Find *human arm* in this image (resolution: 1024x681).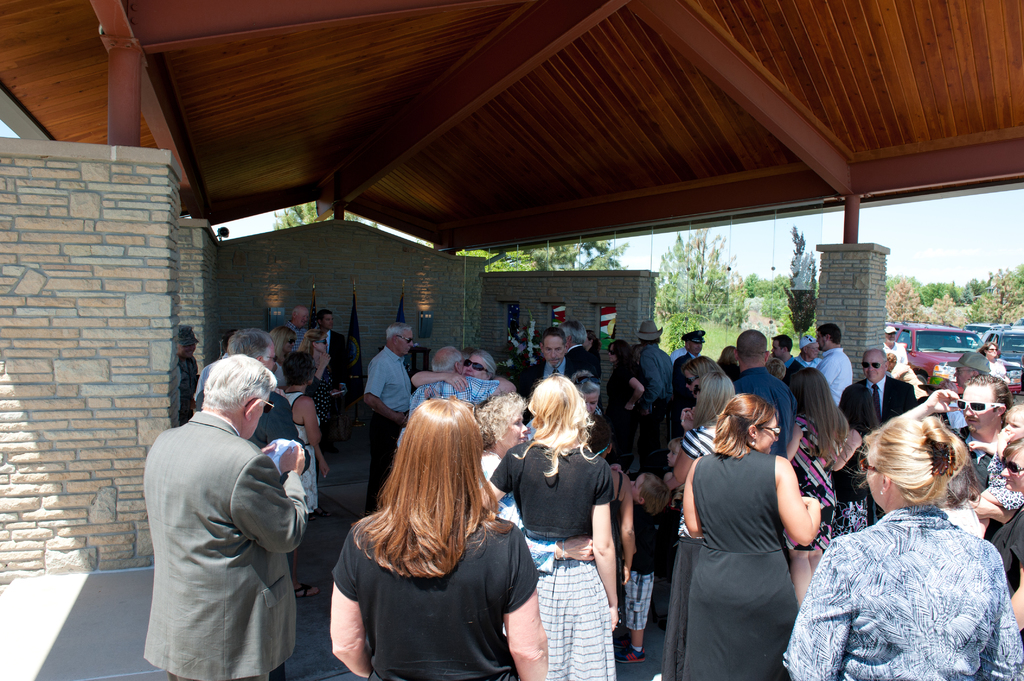
BBox(676, 453, 703, 540).
